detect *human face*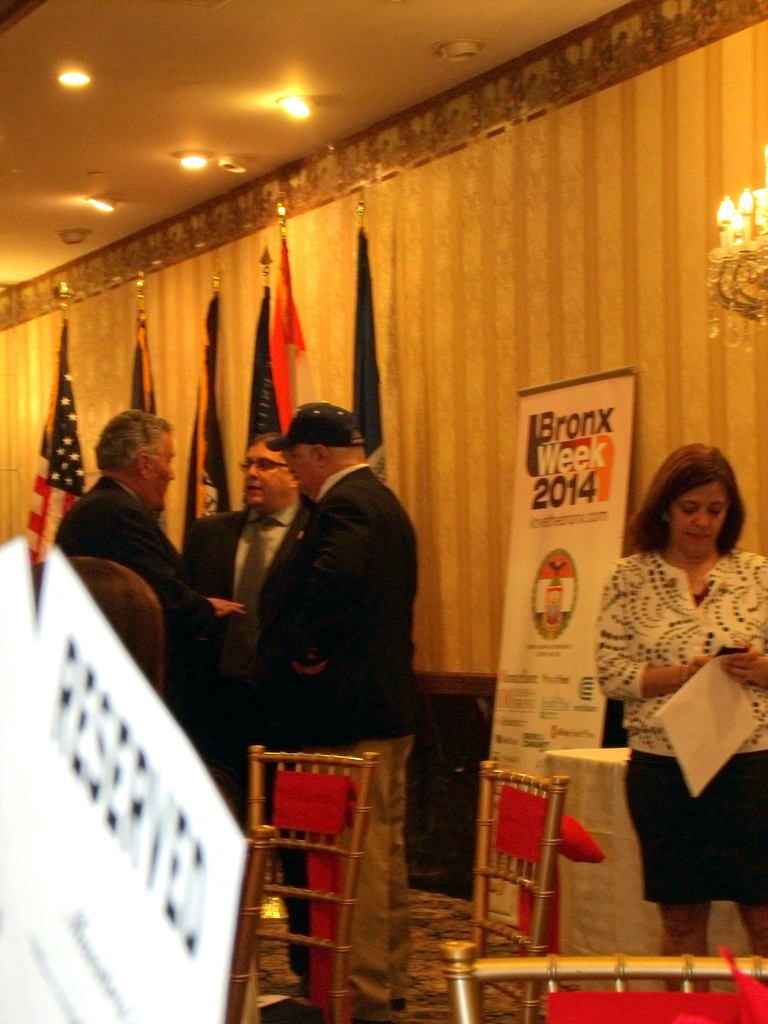
[x1=673, y1=484, x2=730, y2=547]
